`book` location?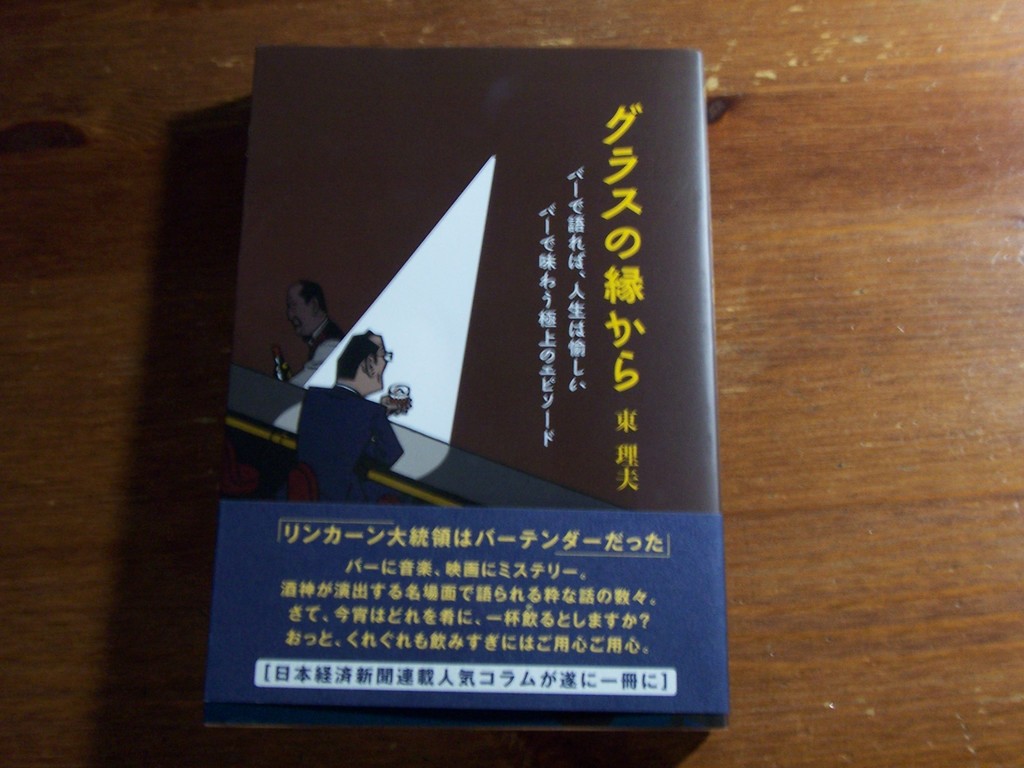
(202, 44, 728, 732)
